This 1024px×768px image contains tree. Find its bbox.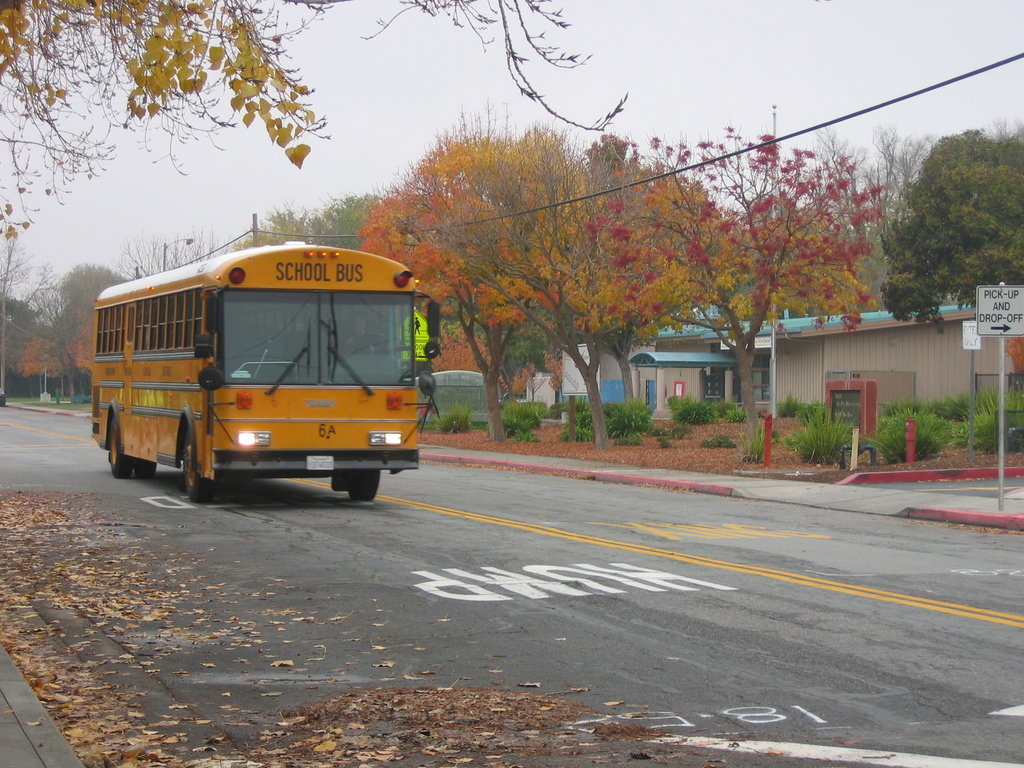
bbox=[883, 129, 1023, 340].
